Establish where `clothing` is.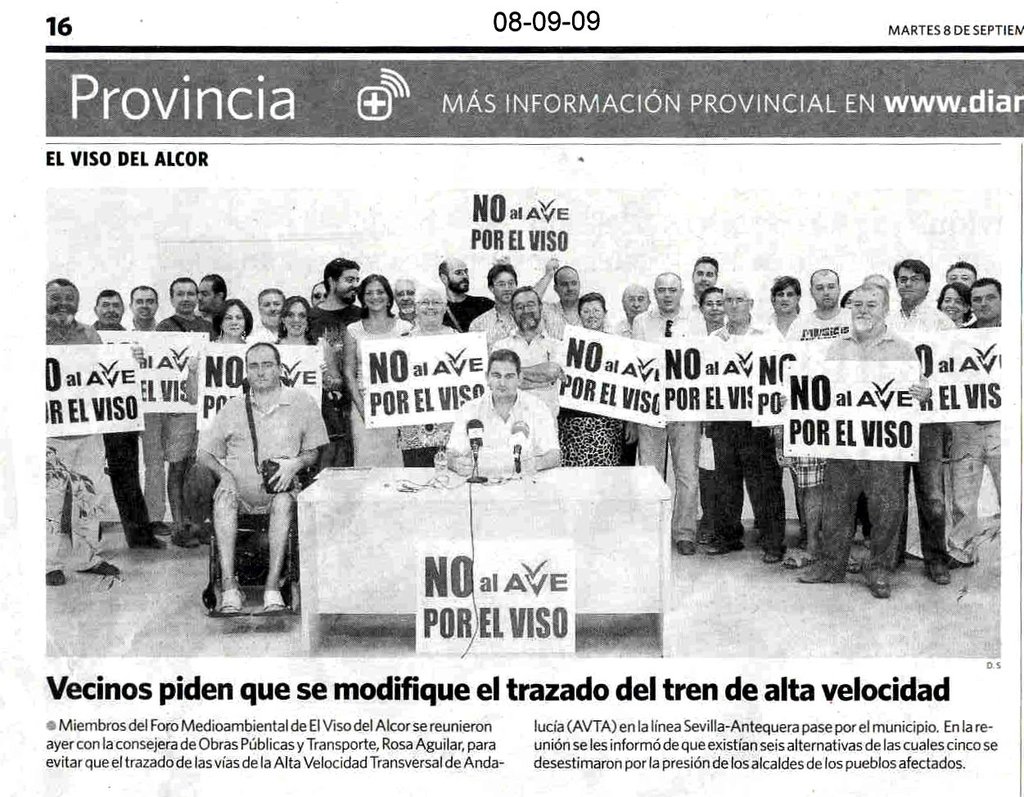
Established at [688,421,787,542].
